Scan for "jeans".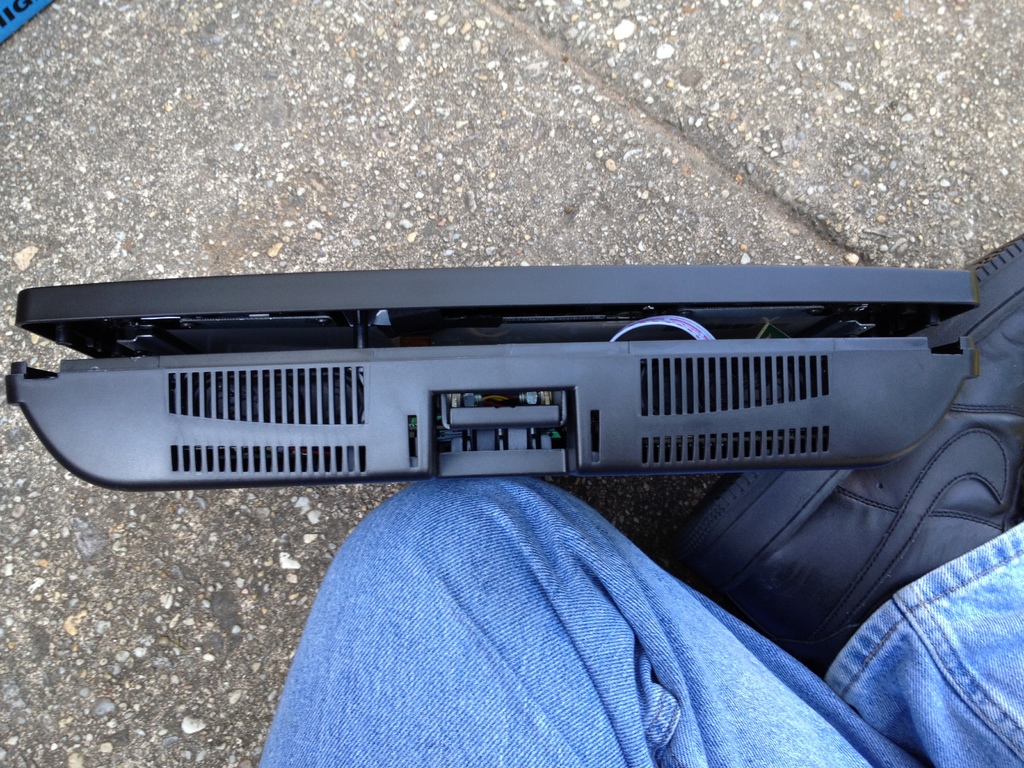
Scan result: [252,474,1023,767].
